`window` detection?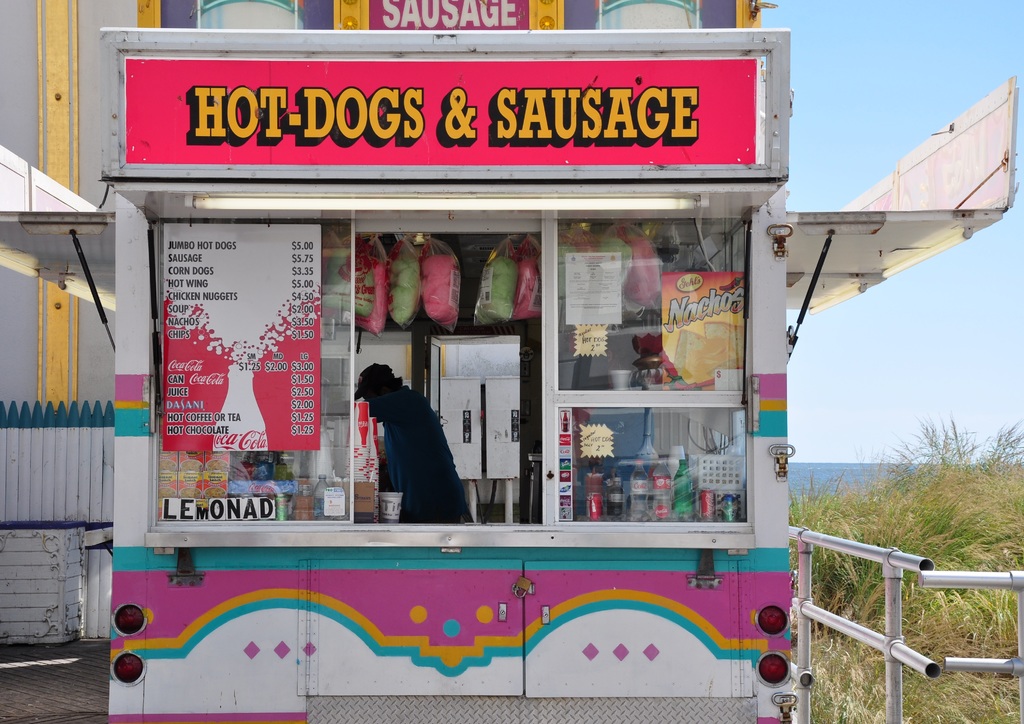
[x1=534, y1=213, x2=746, y2=530]
